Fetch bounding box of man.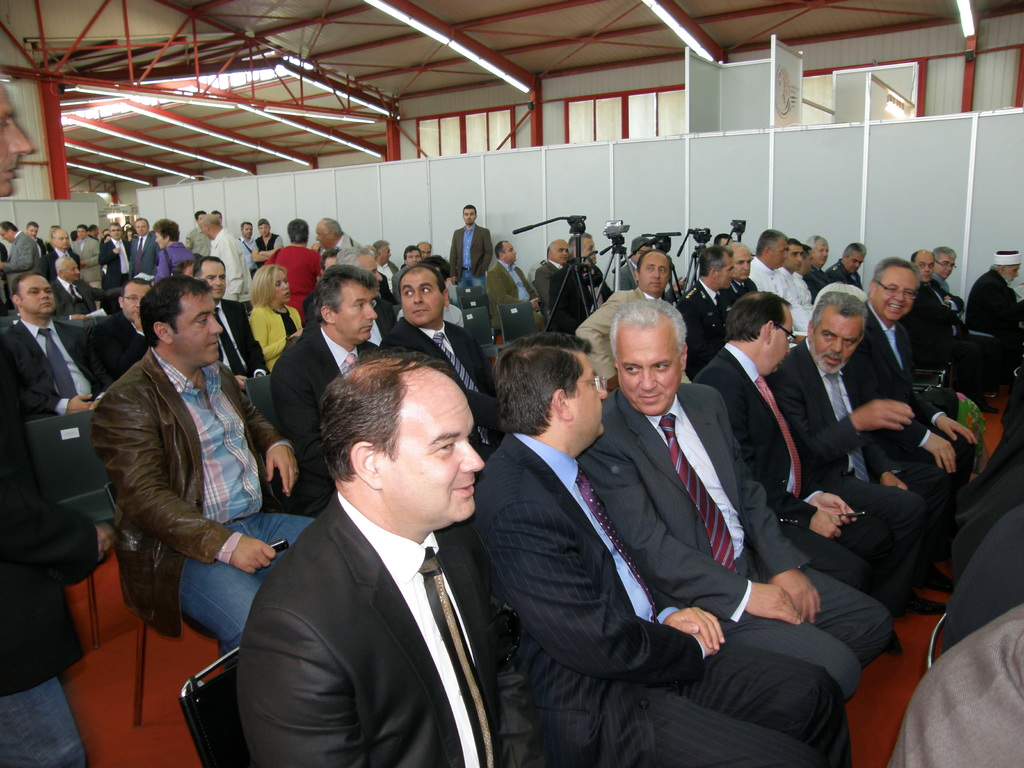
Bbox: 127,212,159,273.
